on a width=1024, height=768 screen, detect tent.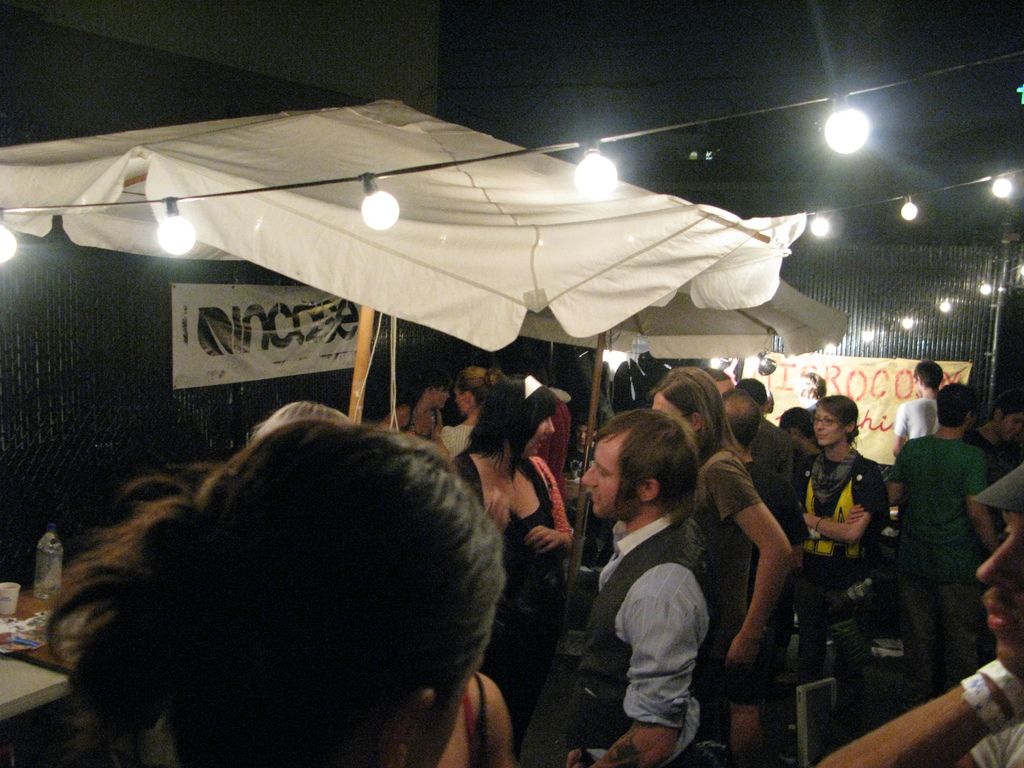
<bbox>0, 85, 812, 411</bbox>.
